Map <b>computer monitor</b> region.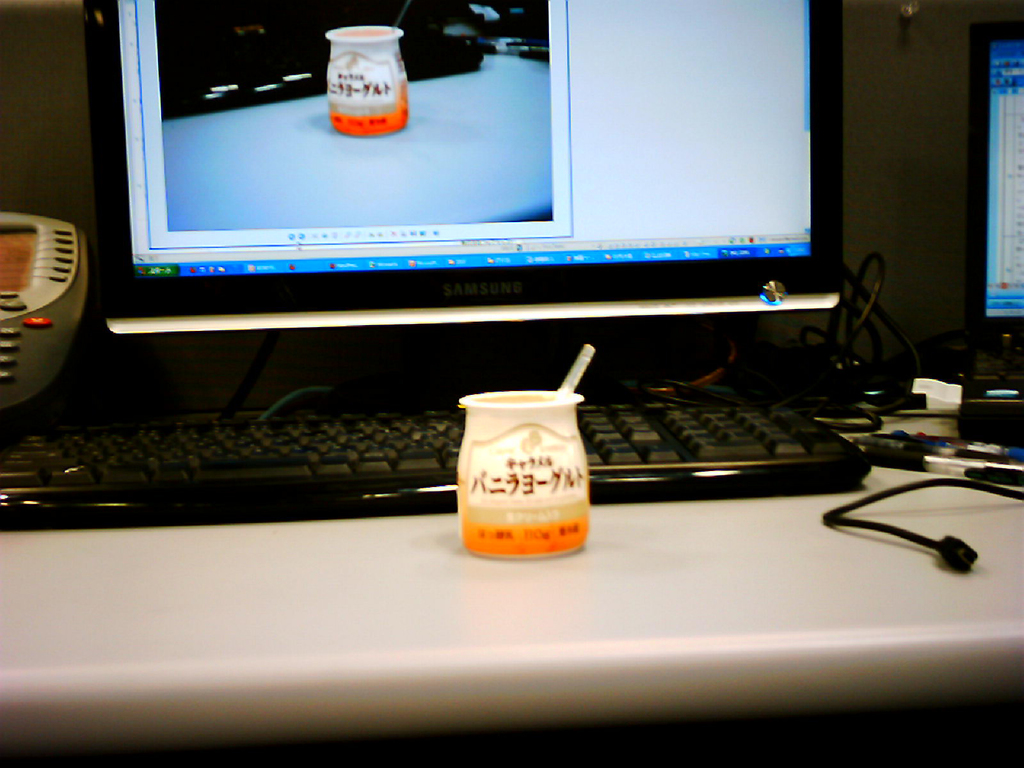
Mapped to [77, 0, 845, 302].
